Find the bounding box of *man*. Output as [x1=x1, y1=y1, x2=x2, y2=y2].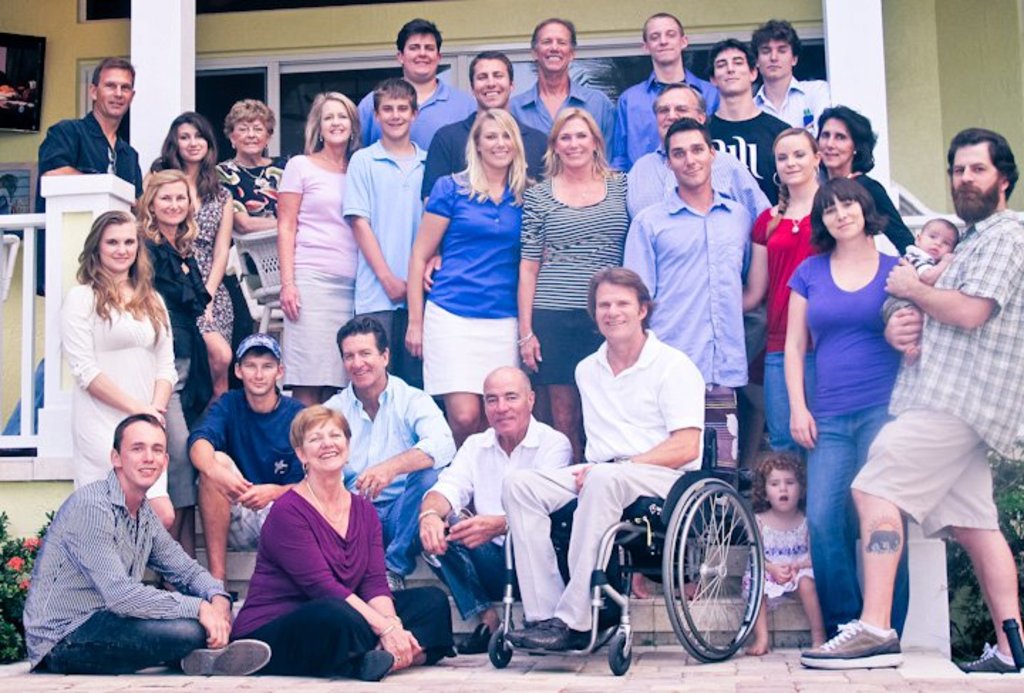
[x1=482, y1=265, x2=707, y2=660].
